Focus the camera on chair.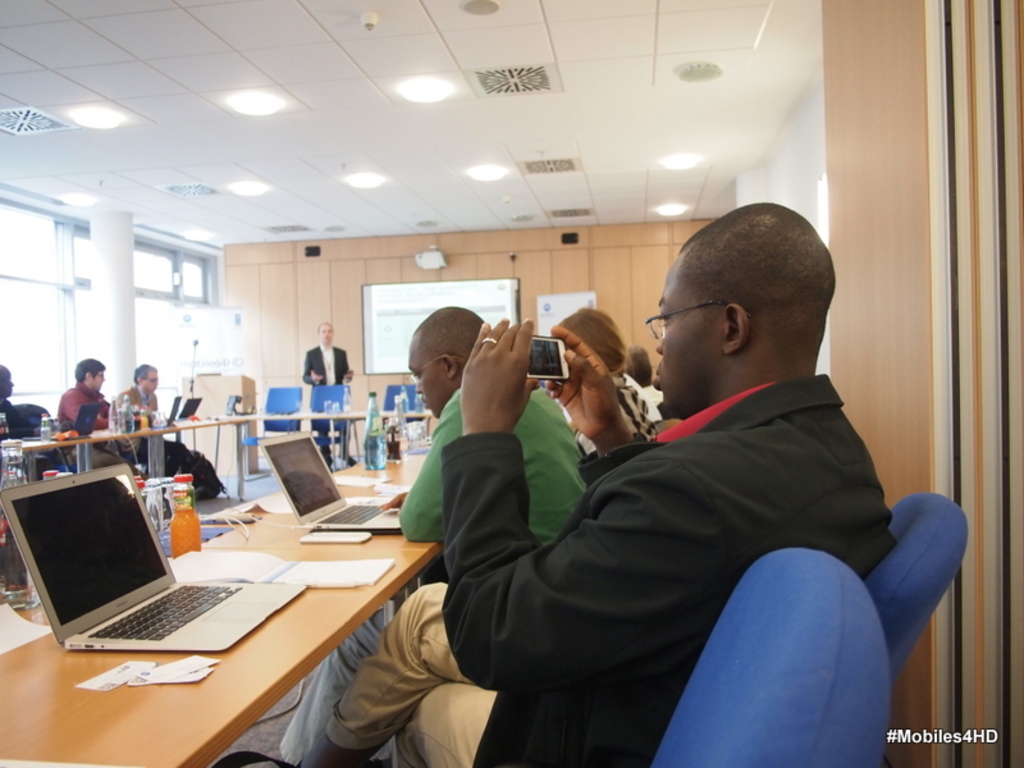
Focus region: l=308, t=387, r=352, b=451.
